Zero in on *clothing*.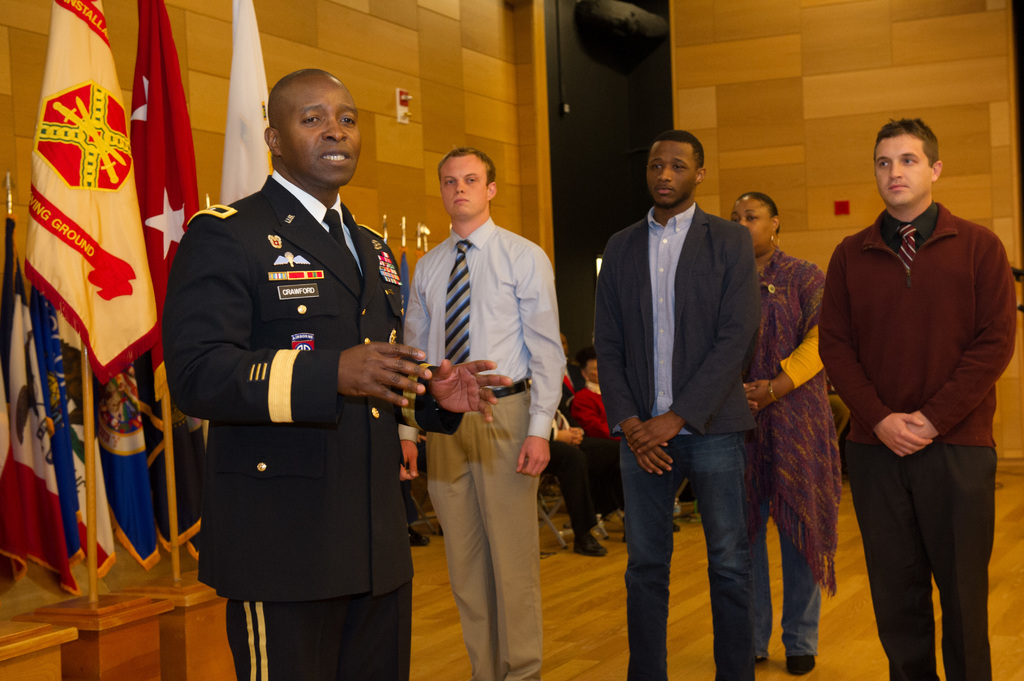
Zeroed in: 740 239 815 423.
